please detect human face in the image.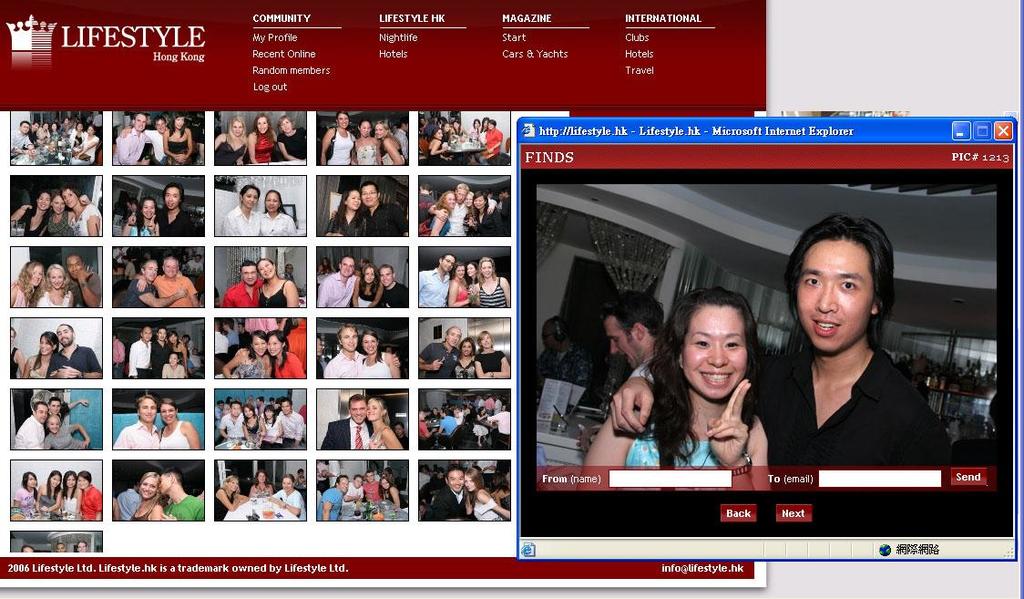
(349,191,359,209).
